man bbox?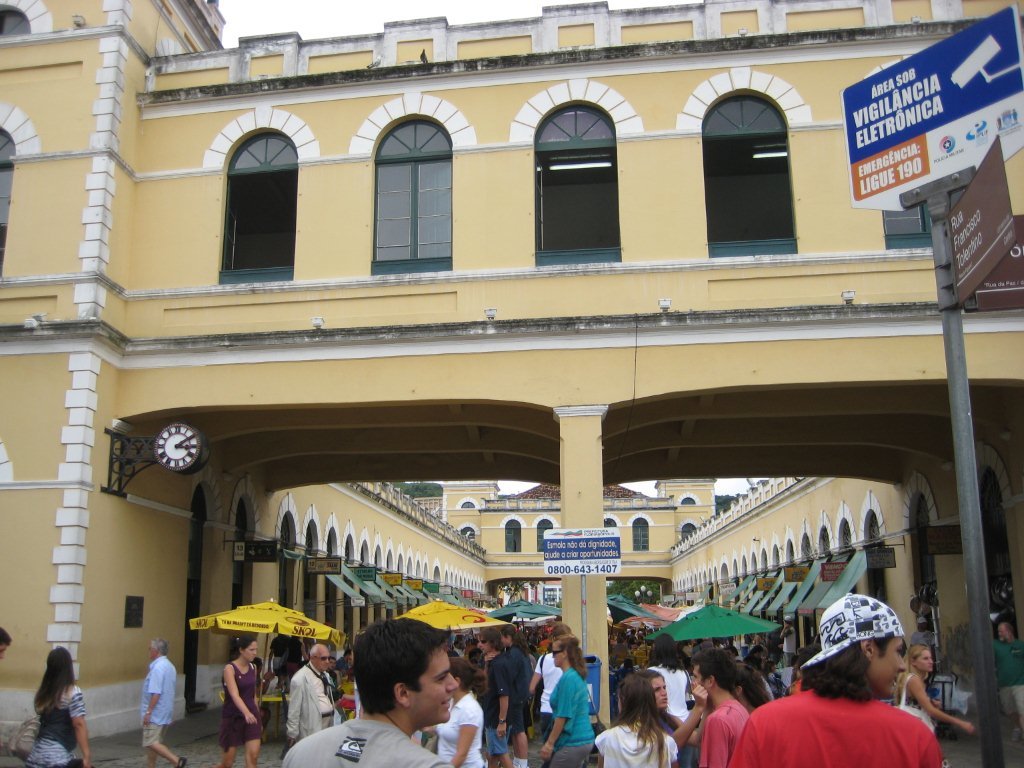
[469, 644, 485, 663]
